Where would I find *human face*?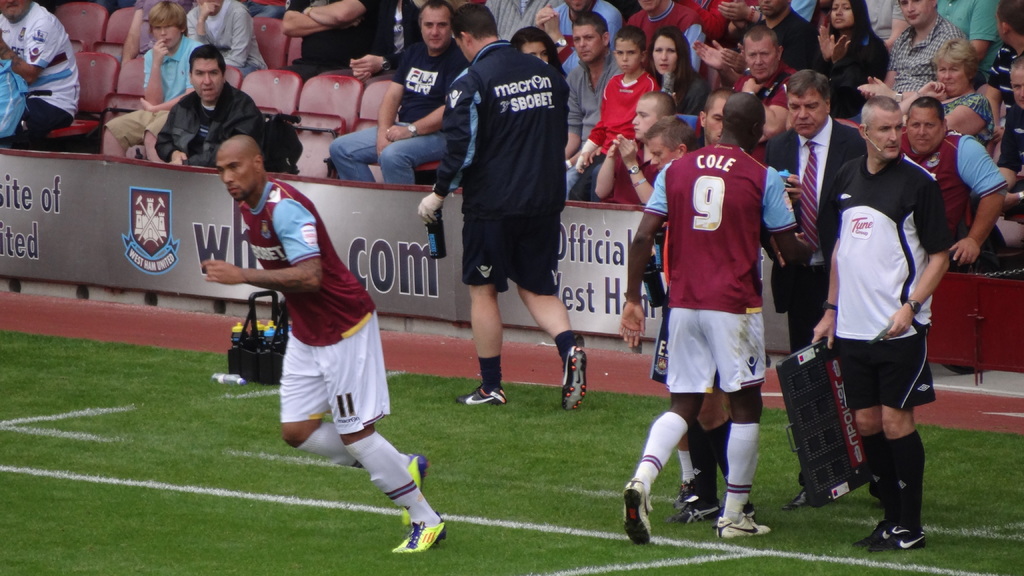
At (636, 0, 660, 12).
